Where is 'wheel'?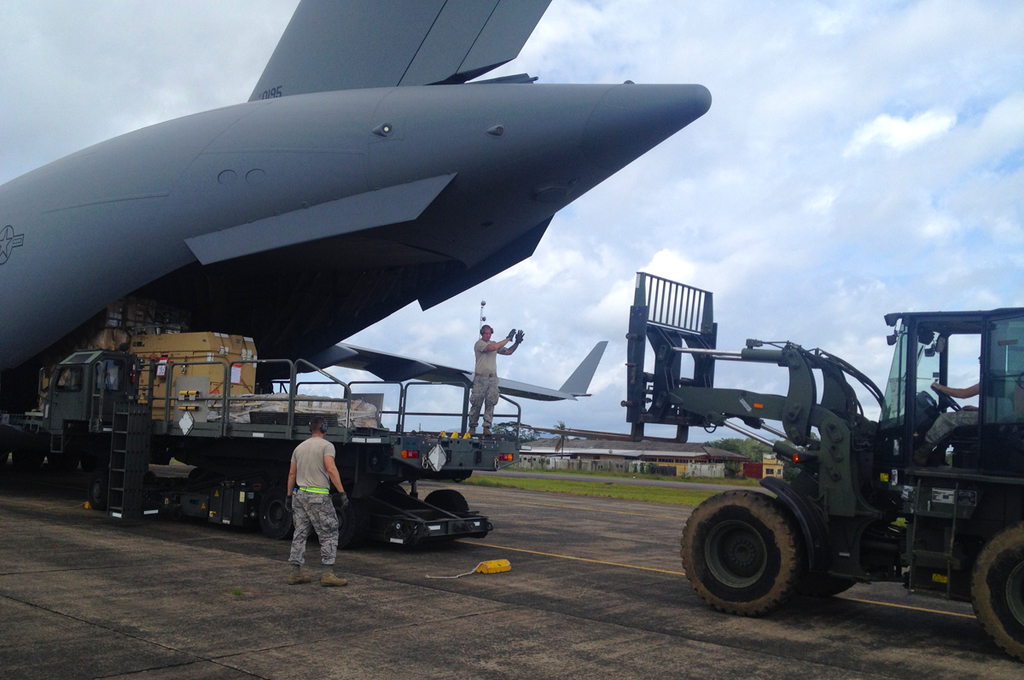
l=333, t=492, r=359, b=550.
